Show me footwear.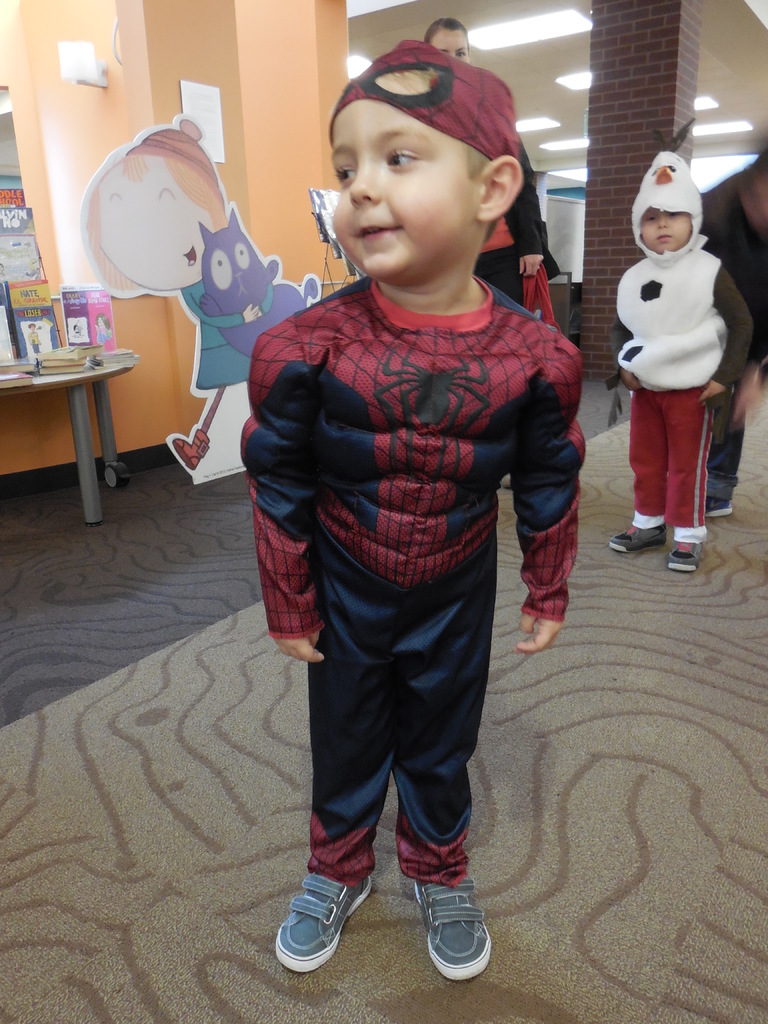
footwear is here: 669,540,709,573.
